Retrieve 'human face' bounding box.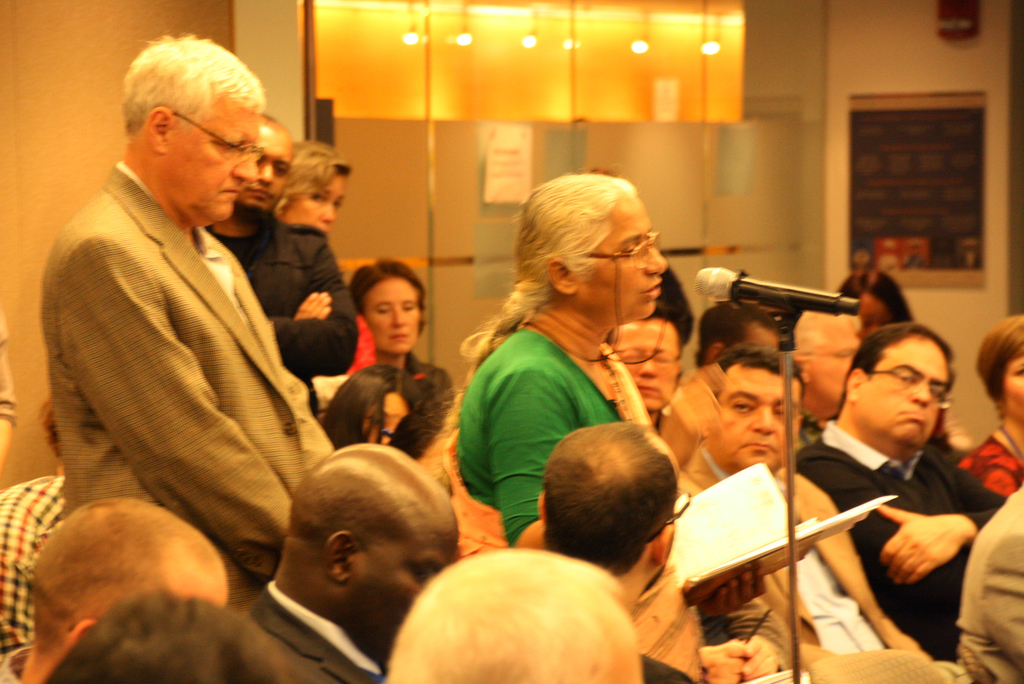
Bounding box: box(860, 290, 890, 343).
